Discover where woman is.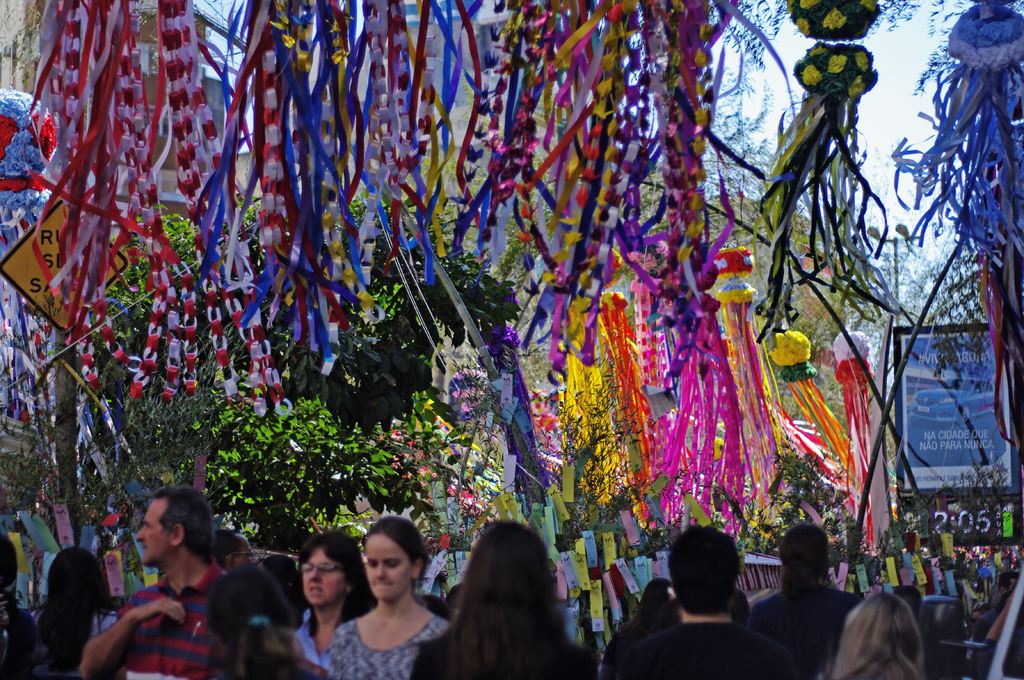
Discovered at x1=31 y1=546 x2=114 y2=679.
